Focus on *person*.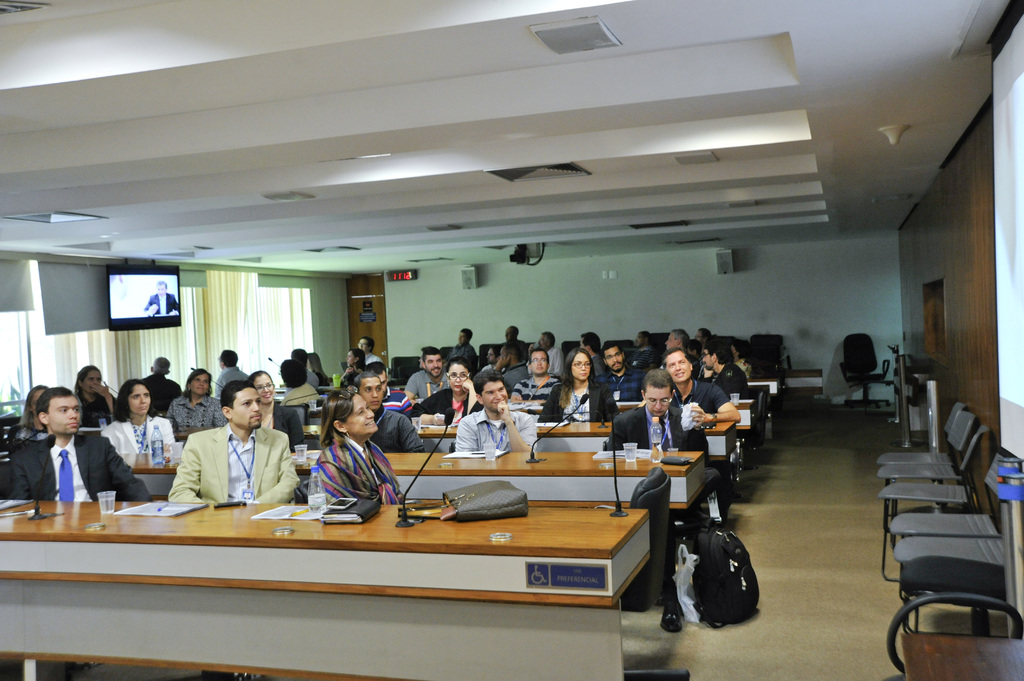
Focused at 213 348 253 396.
